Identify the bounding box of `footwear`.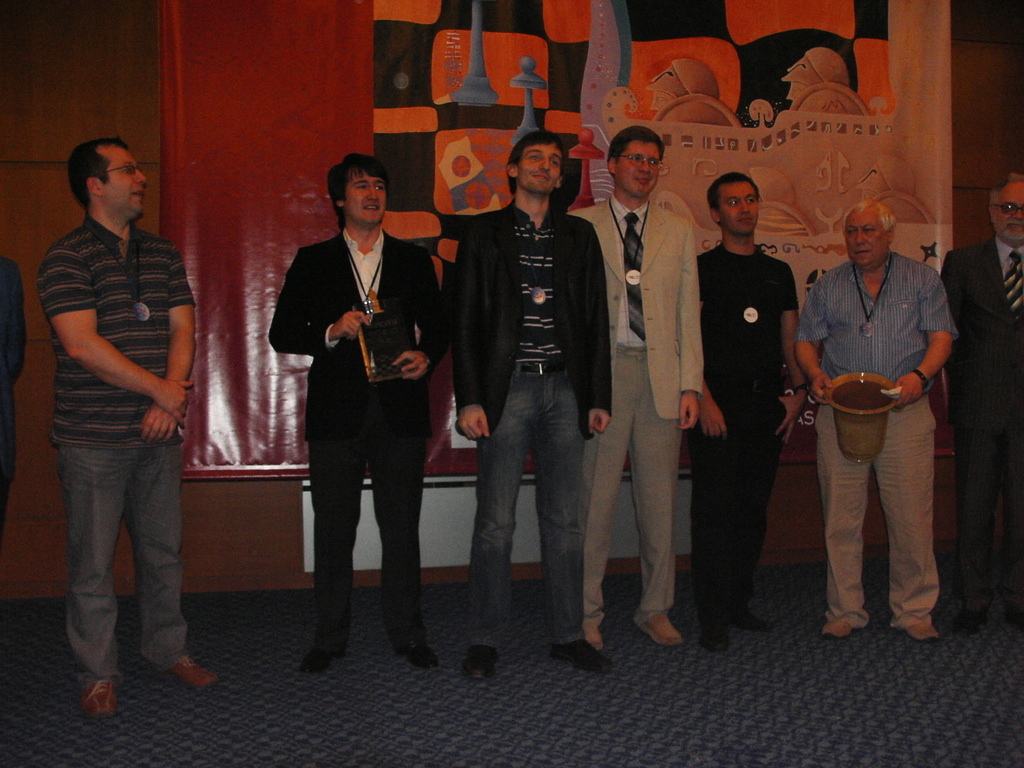
[163, 653, 216, 691].
